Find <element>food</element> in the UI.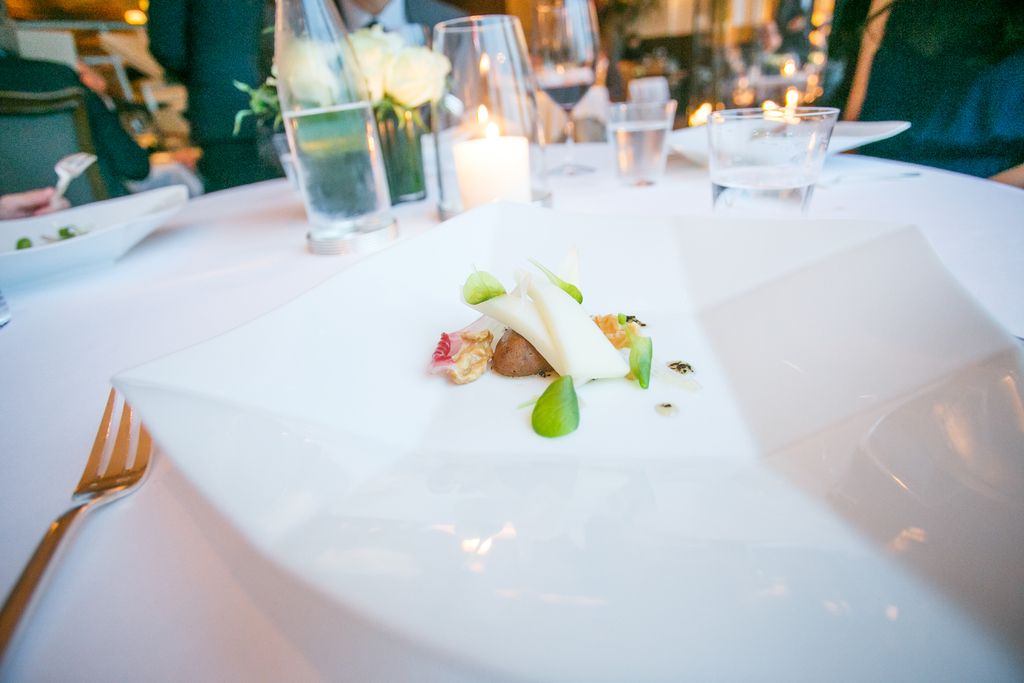
UI element at box(456, 265, 651, 380).
